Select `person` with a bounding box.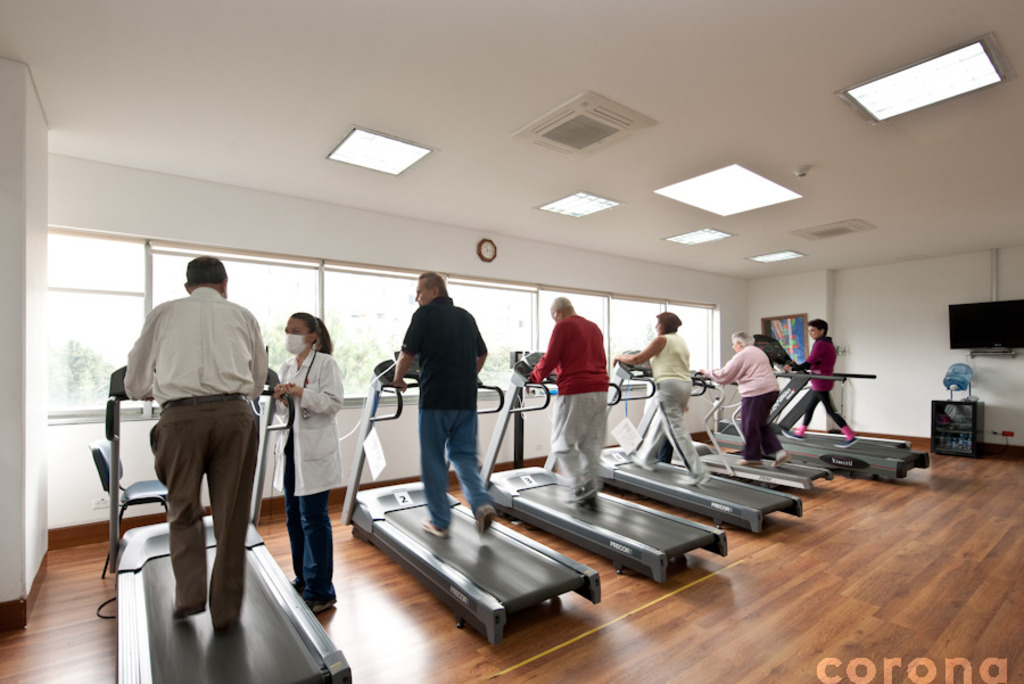
[700, 325, 788, 470].
